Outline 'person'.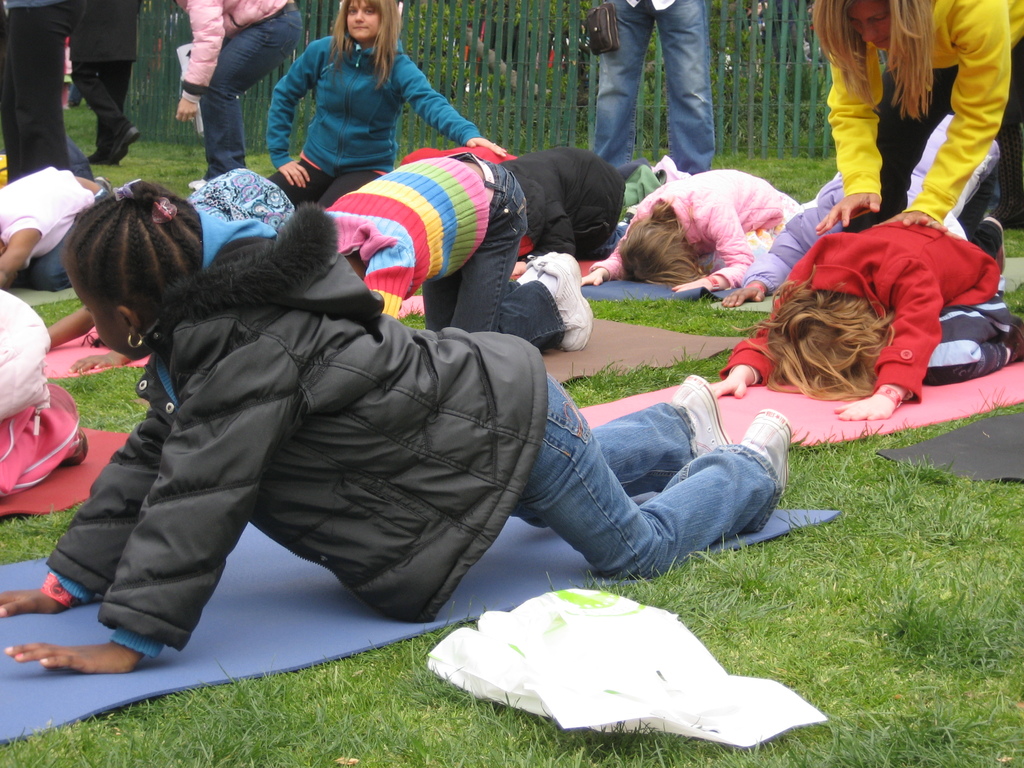
Outline: left=0, top=0, right=79, bottom=188.
